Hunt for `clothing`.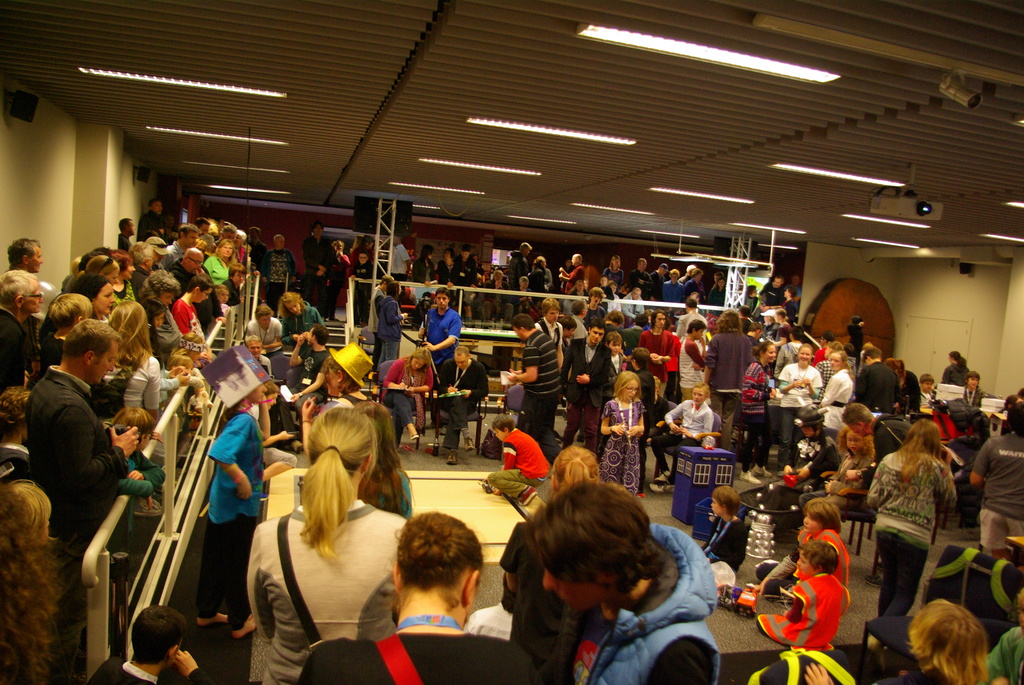
Hunted down at locate(566, 533, 736, 684).
